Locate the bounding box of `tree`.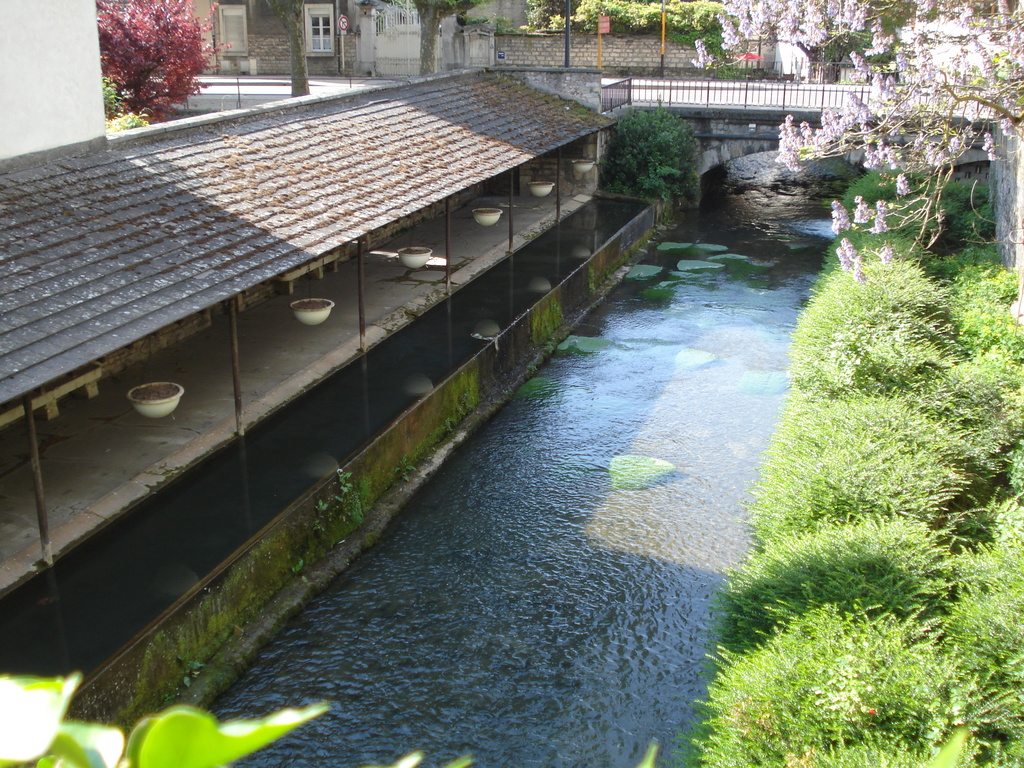
Bounding box: {"left": 604, "top": 98, "right": 694, "bottom": 217}.
